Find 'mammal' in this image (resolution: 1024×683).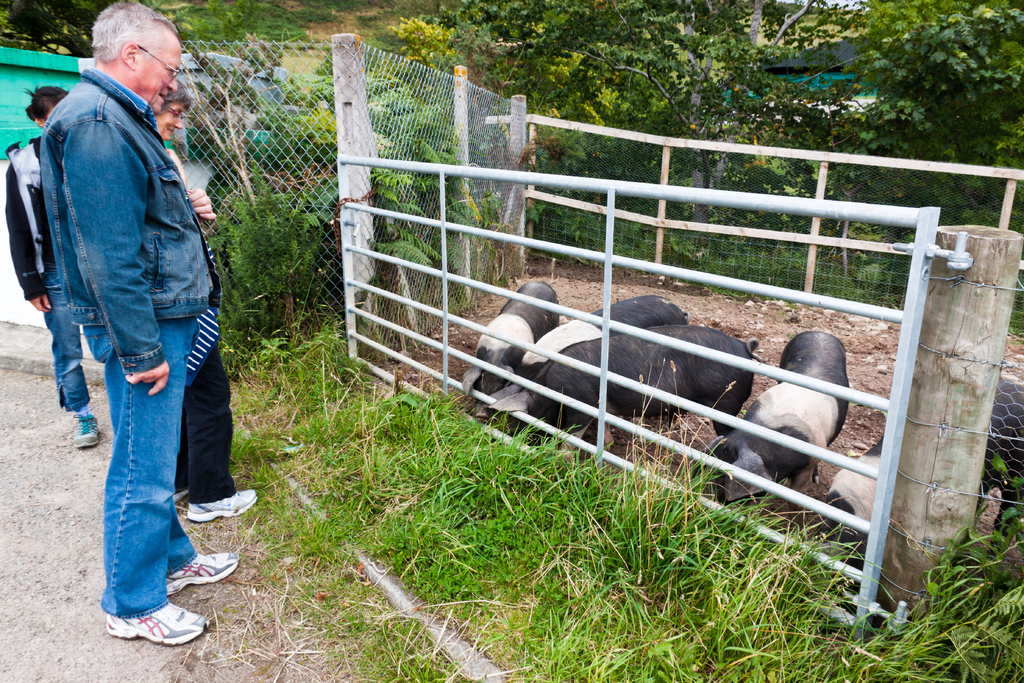
bbox=(152, 83, 260, 523).
